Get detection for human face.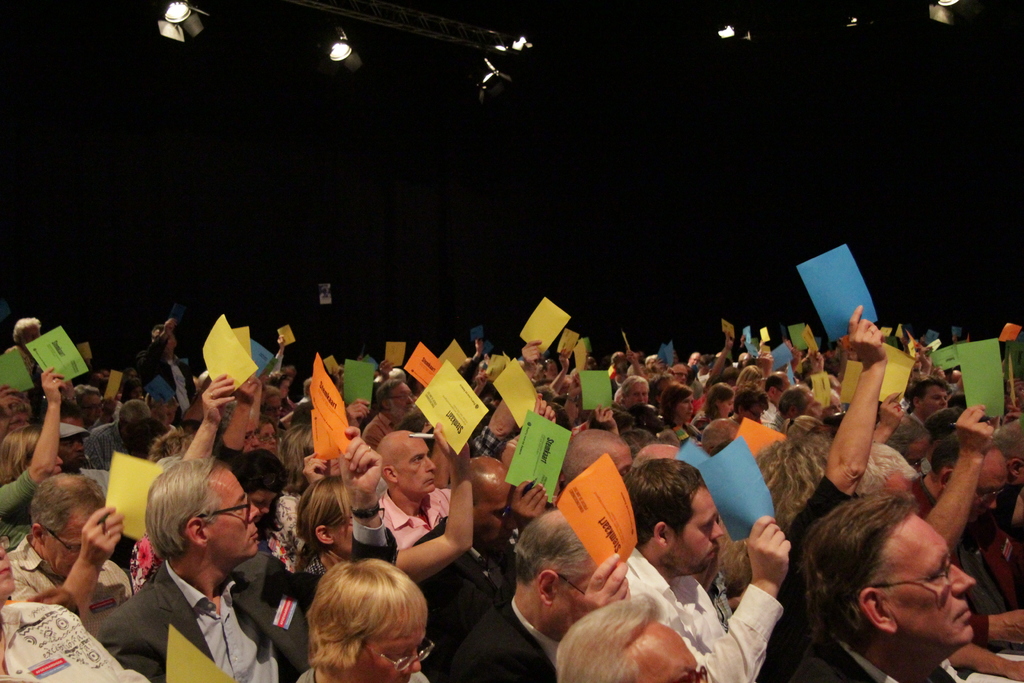
Detection: 471, 482, 513, 557.
